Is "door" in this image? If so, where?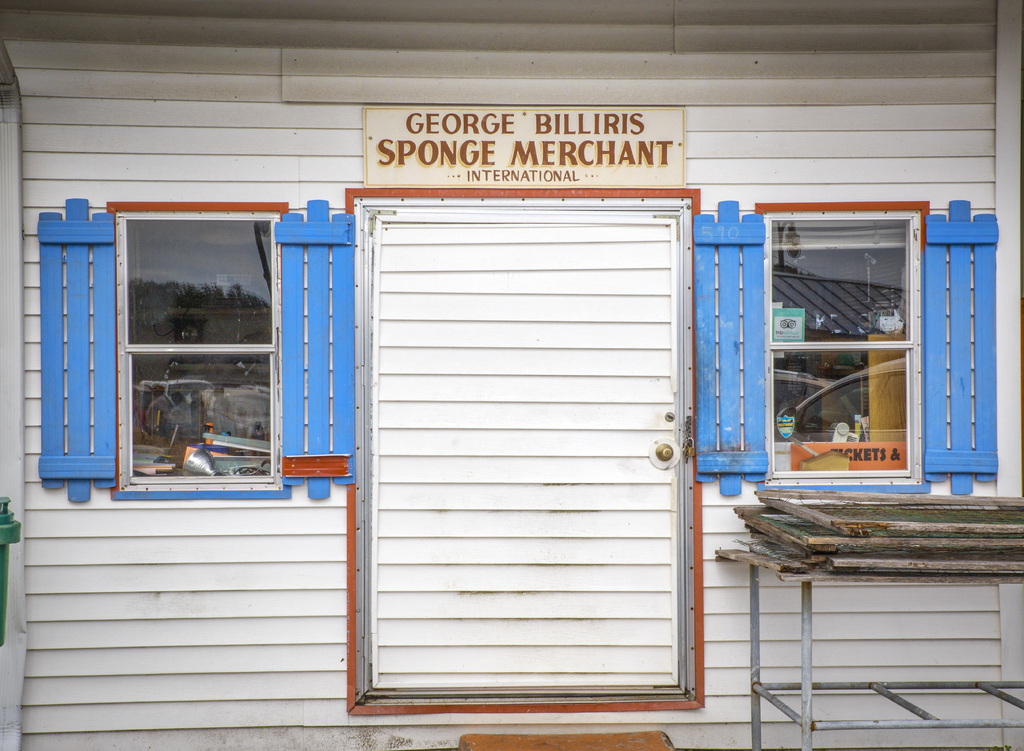
Yes, at rect(361, 199, 685, 698).
